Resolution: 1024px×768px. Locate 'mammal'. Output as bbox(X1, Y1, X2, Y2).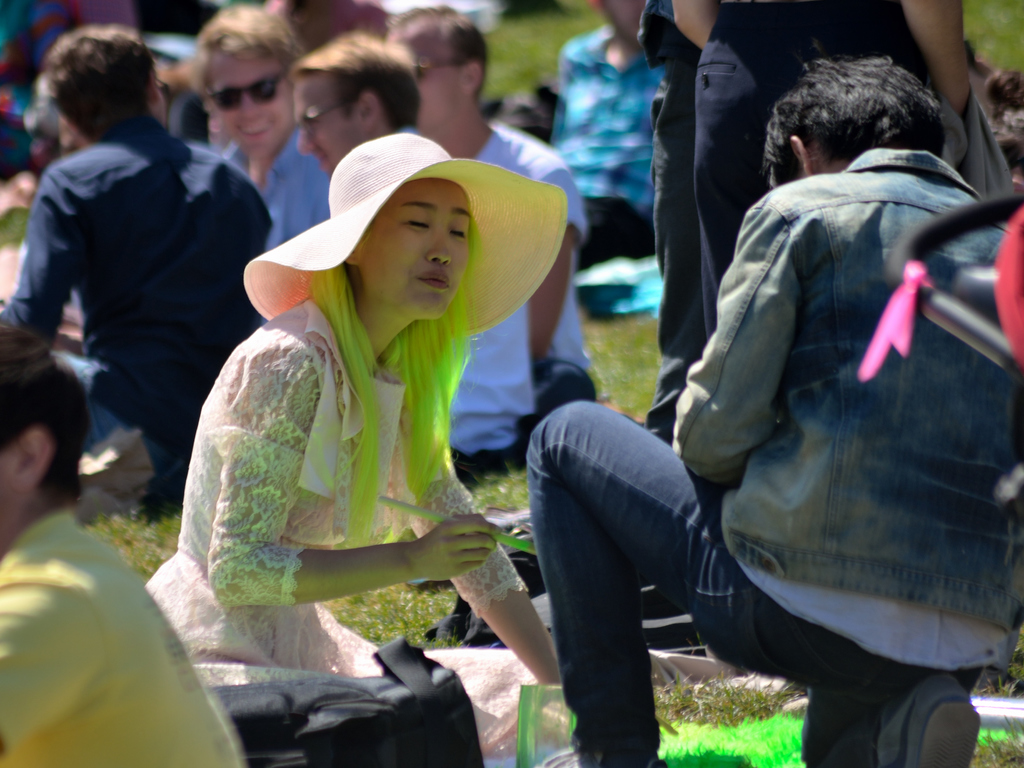
bbox(12, 35, 265, 527).
